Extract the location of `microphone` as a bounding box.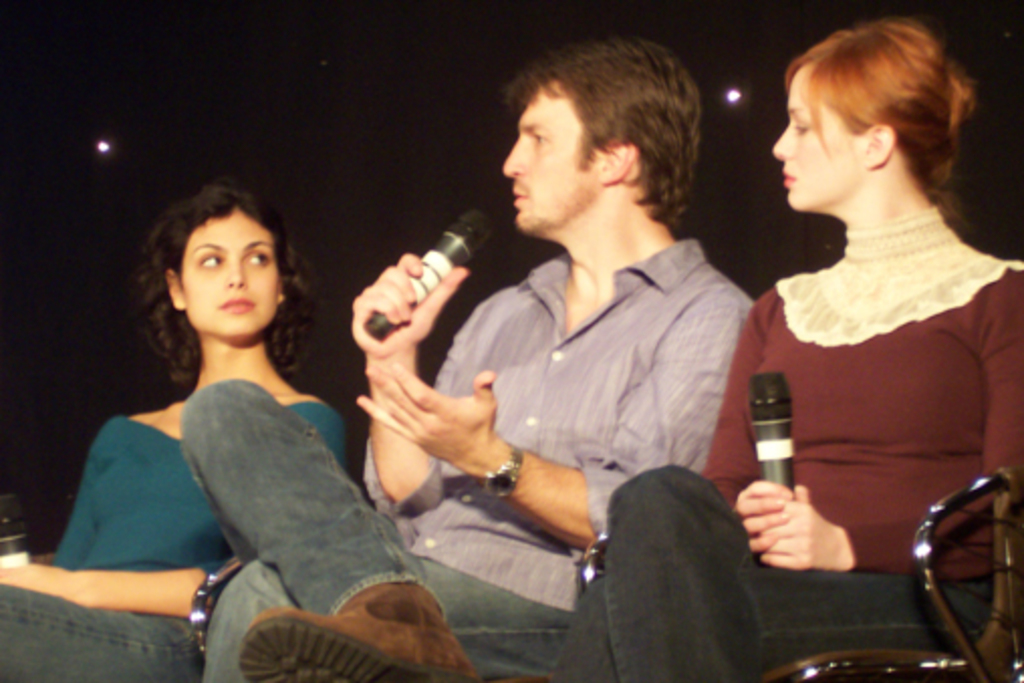
x1=0, y1=488, x2=42, y2=560.
